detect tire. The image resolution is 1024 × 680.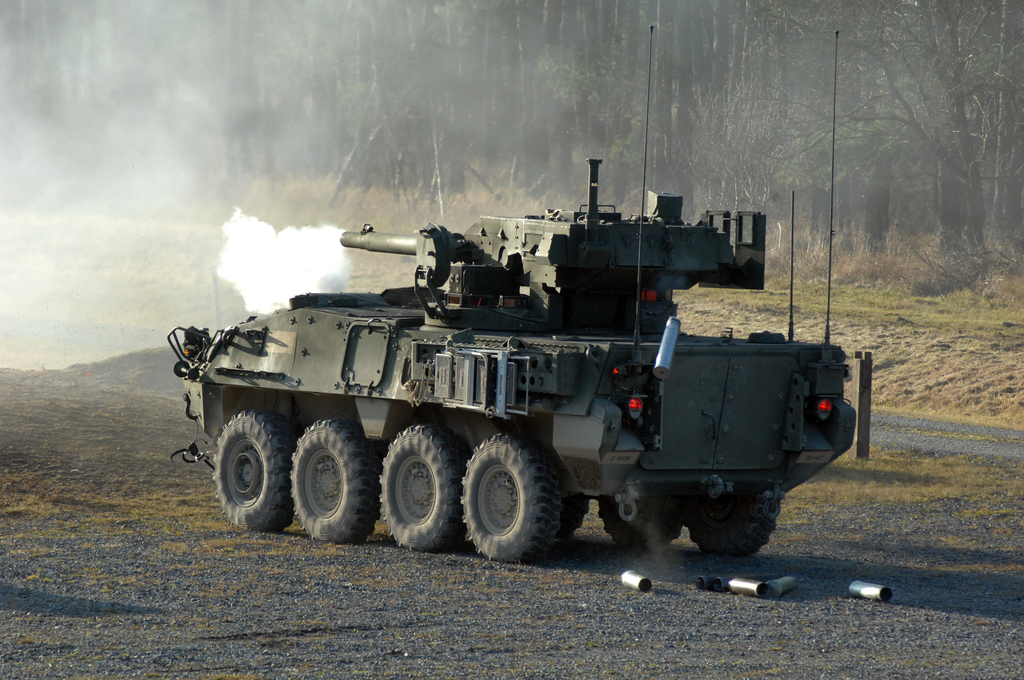
left=376, top=420, right=463, bottom=552.
